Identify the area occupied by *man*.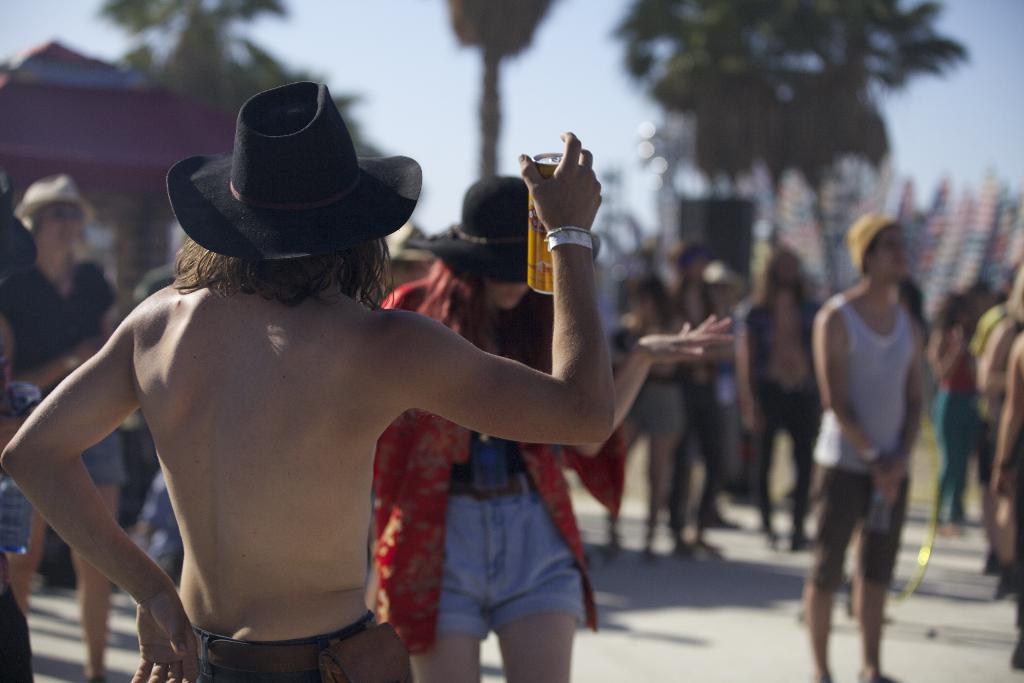
Area: {"x1": 664, "y1": 238, "x2": 726, "y2": 569}.
